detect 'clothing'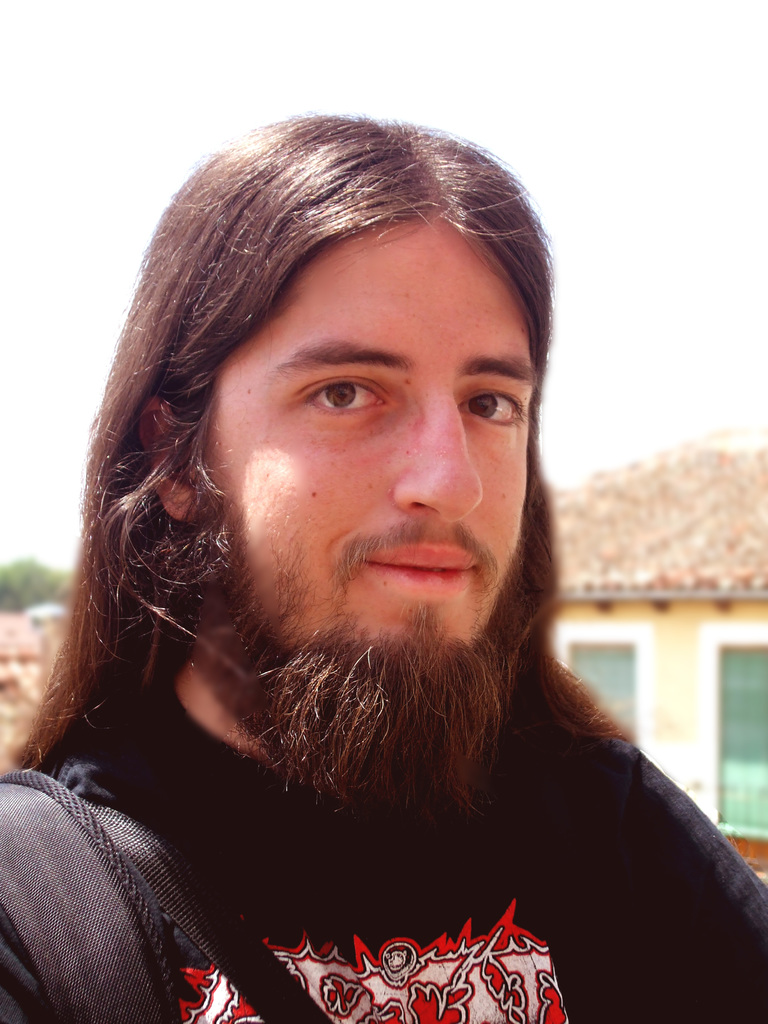
[0, 698, 767, 1023]
